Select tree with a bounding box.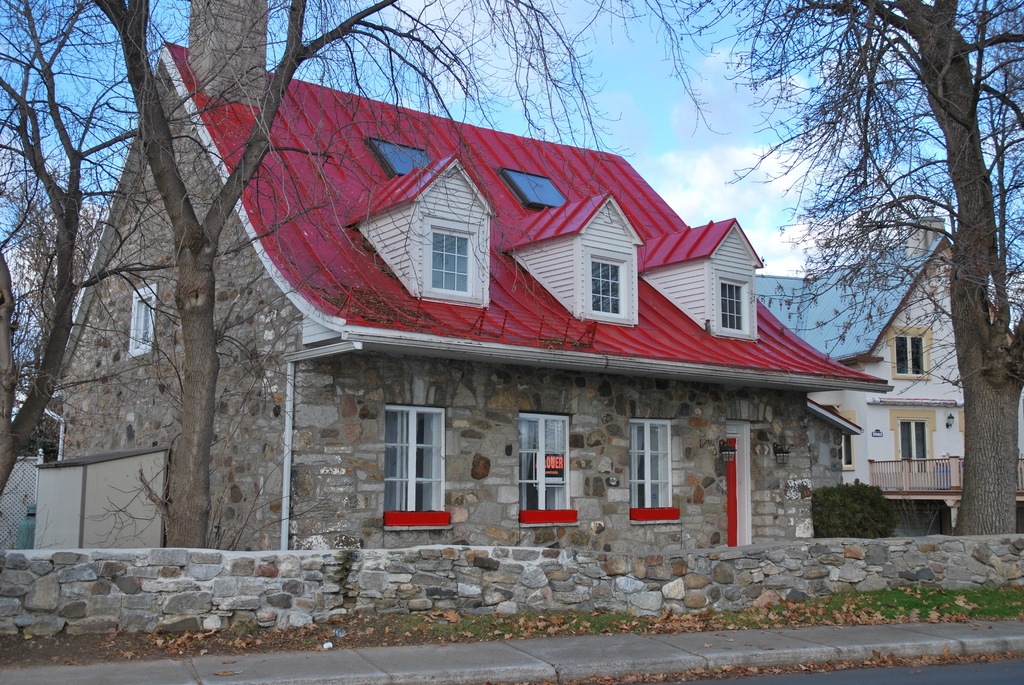
<region>0, 0, 350, 520</region>.
